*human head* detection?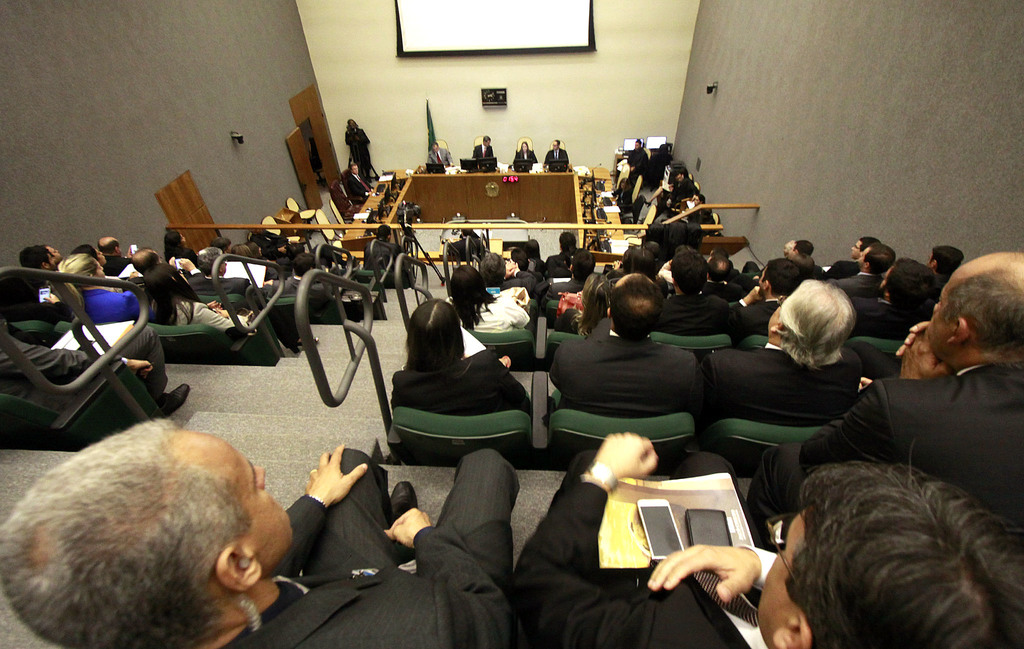
bbox=[582, 273, 616, 318]
